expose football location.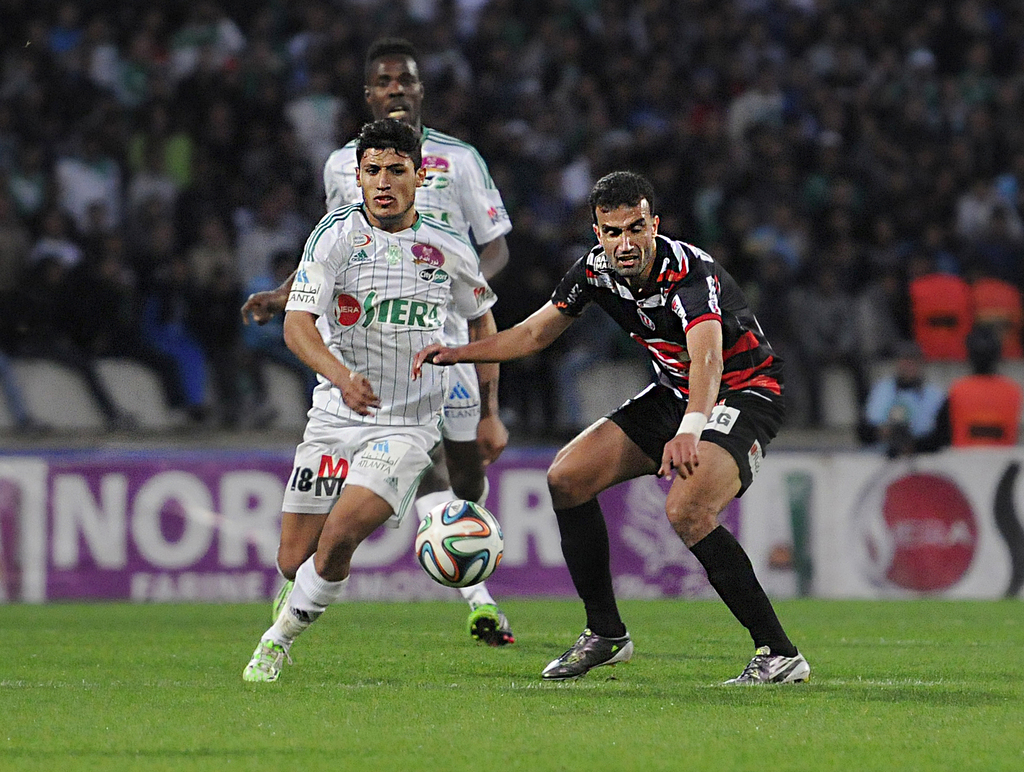
Exposed at <box>413,496,504,588</box>.
